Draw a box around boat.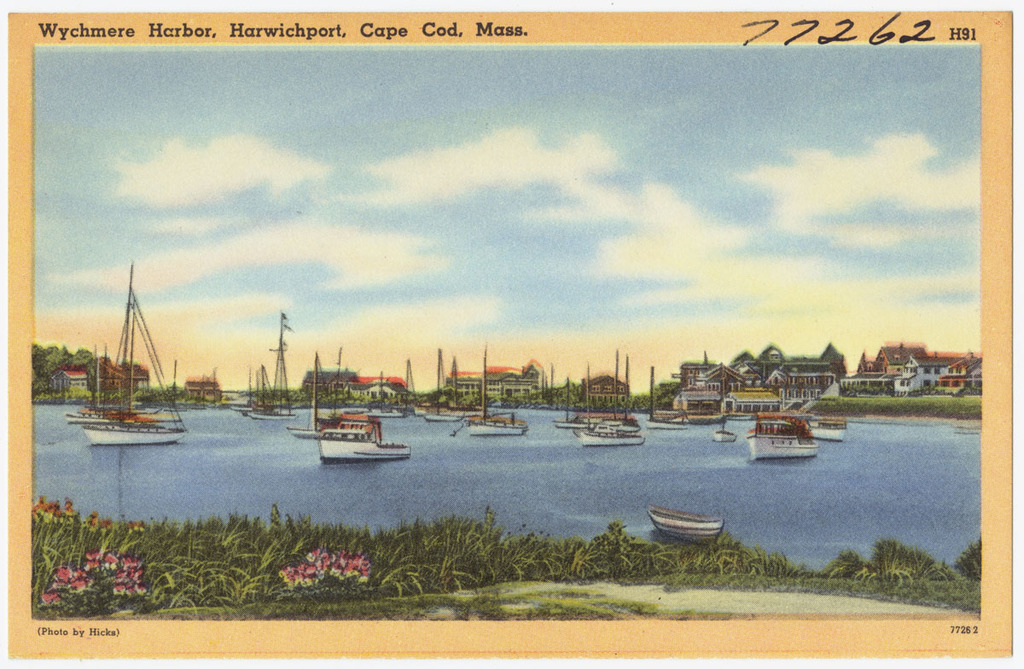
575,363,645,445.
